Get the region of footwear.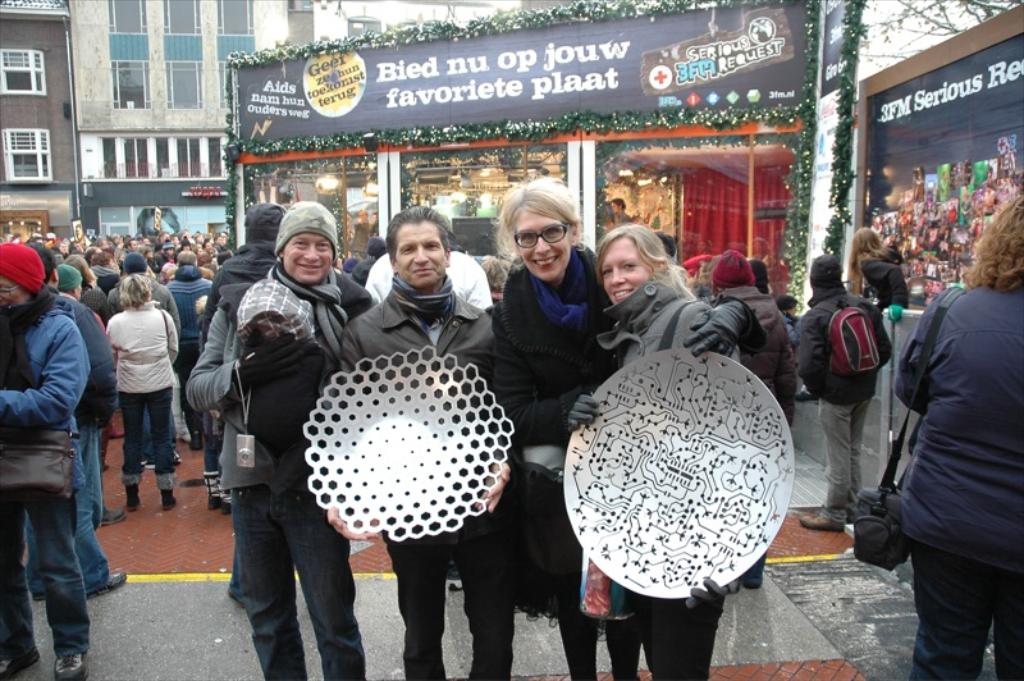
box(100, 507, 128, 526).
